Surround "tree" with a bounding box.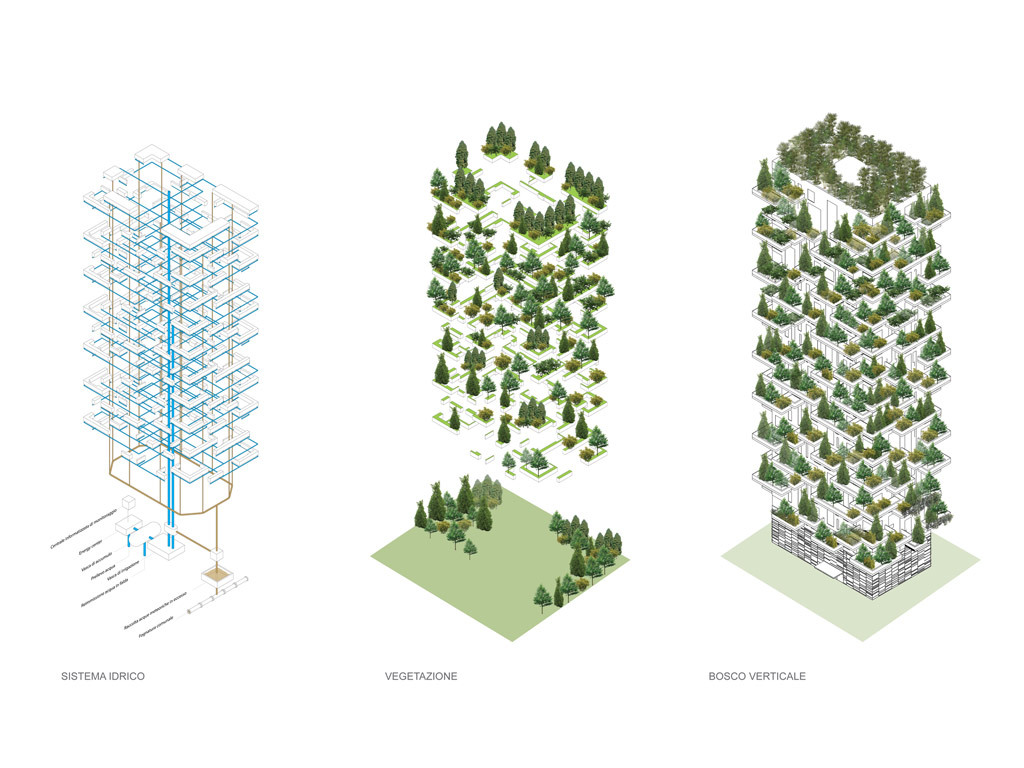
<box>587,230,613,261</box>.
